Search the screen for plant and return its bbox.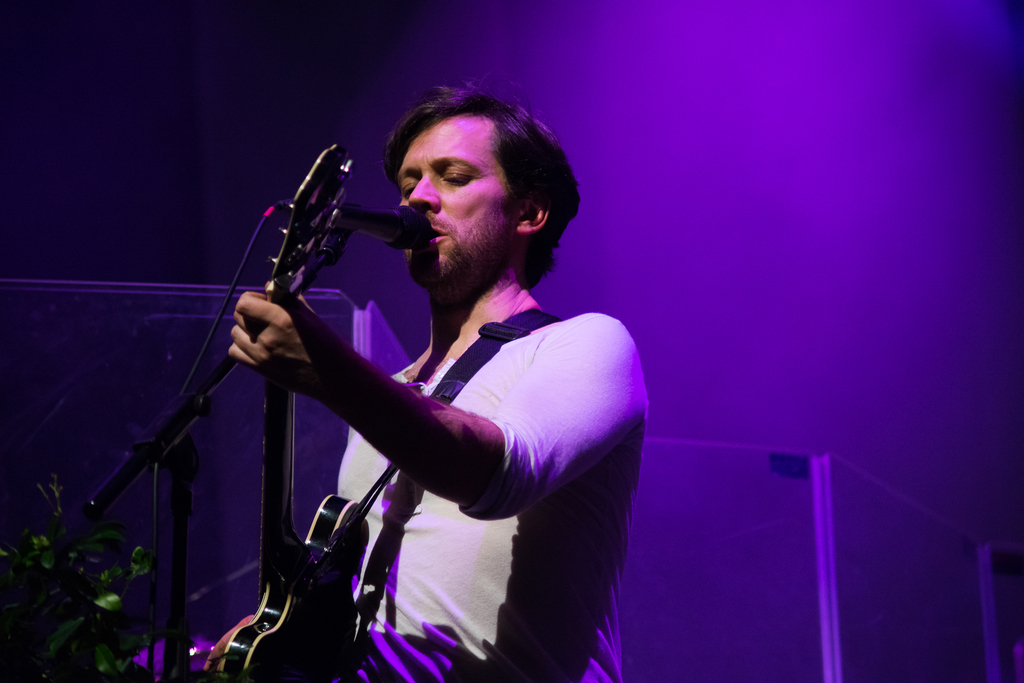
Found: crop(0, 478, 156, 677).
